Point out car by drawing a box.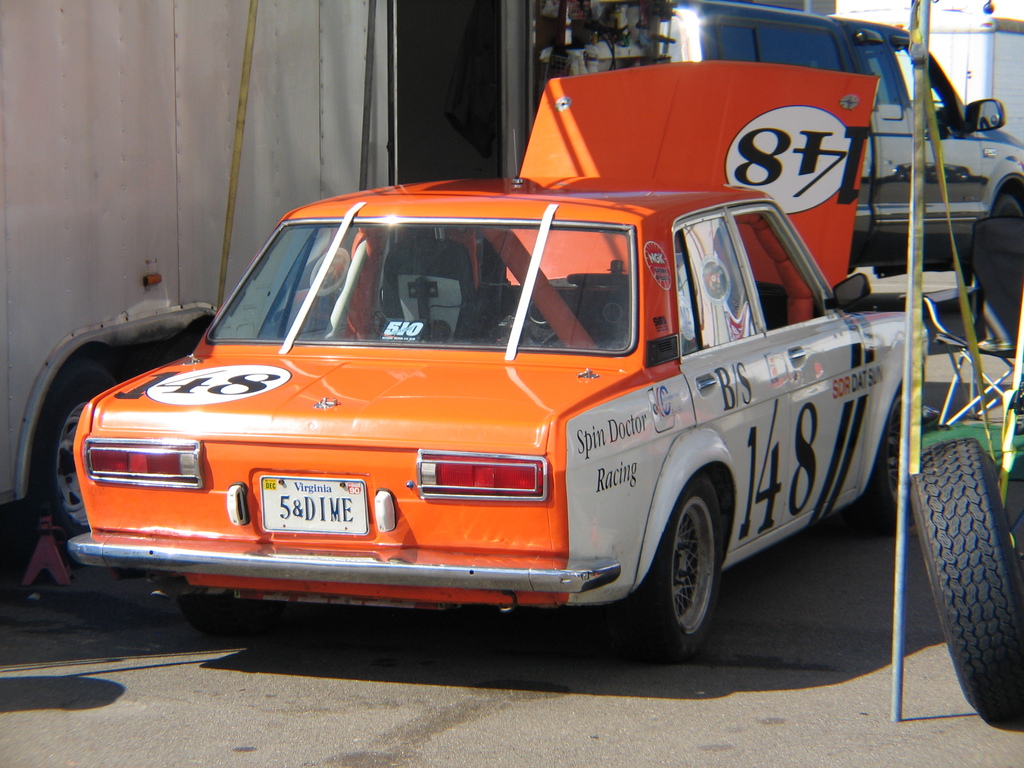
box=[586, 0, 1023, 274].
